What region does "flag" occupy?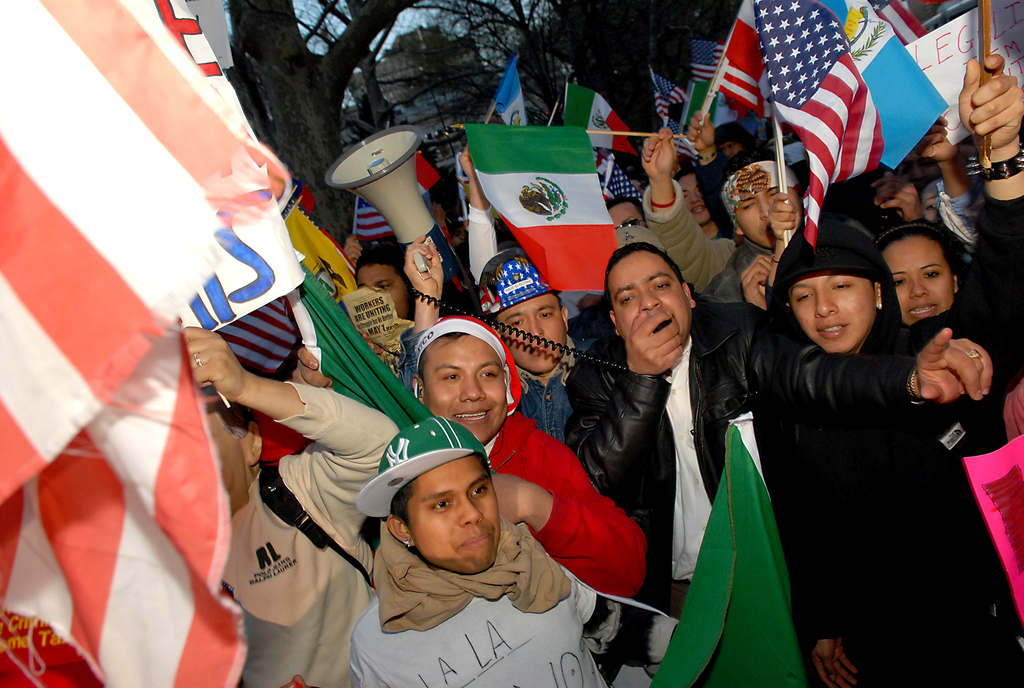
pyautogui.locateOnScreen(804, 0, 952, 170).
